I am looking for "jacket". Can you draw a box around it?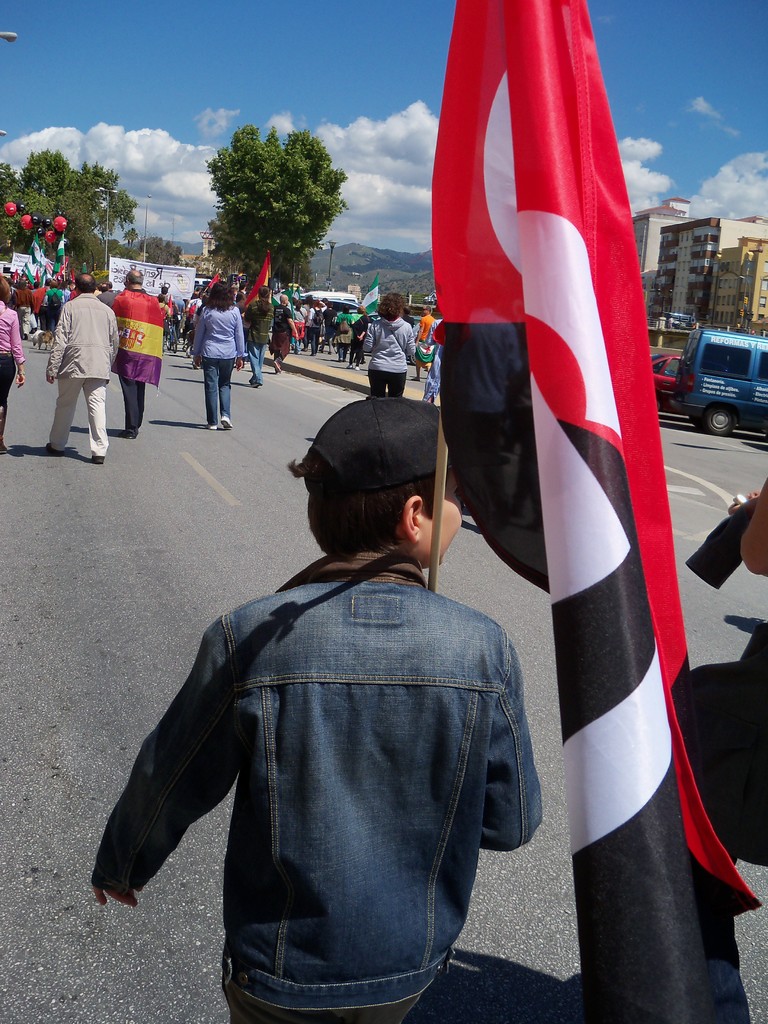
Sure, the bounding box is left=45, top=282, right=111, bottom=385.
